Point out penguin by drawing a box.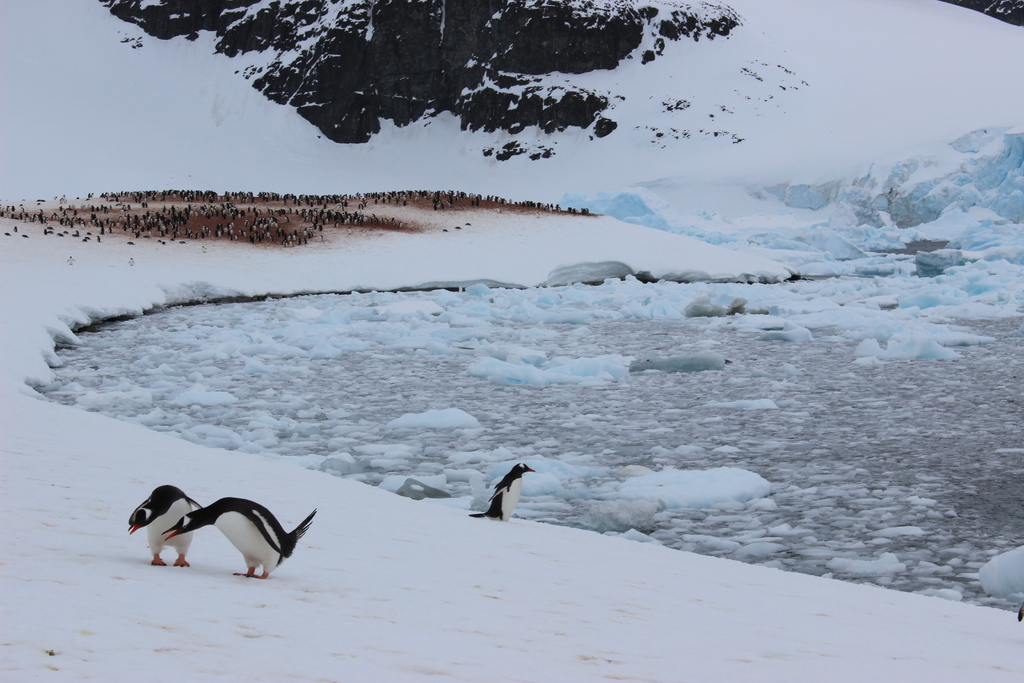
<region>470, 462, 532, 524</region>.
